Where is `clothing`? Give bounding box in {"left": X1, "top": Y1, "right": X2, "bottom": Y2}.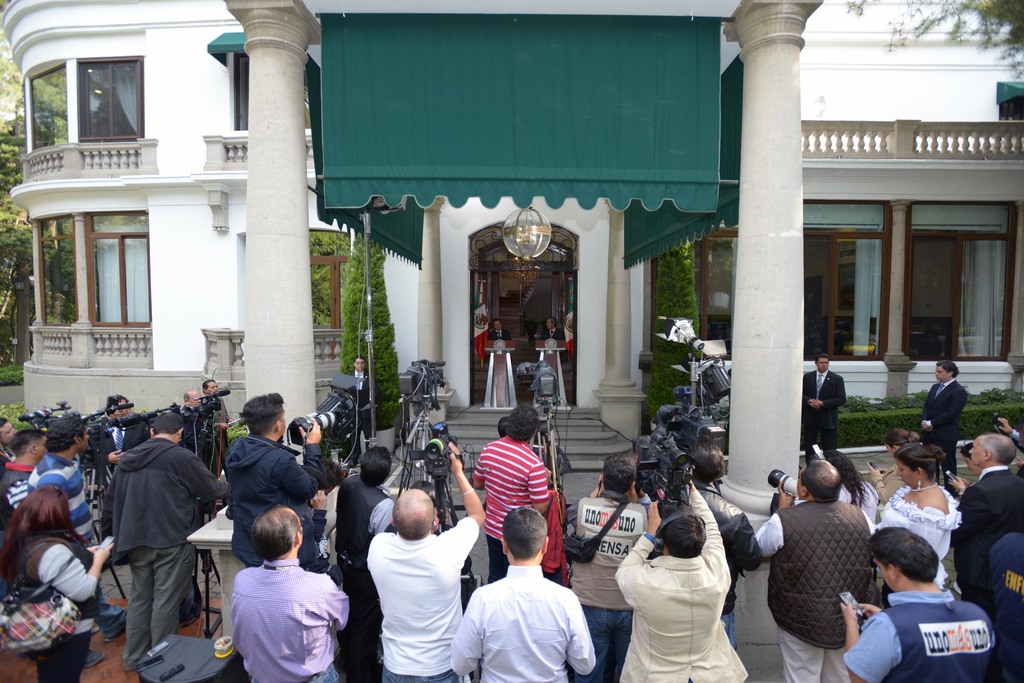
{"left": 490, "top": 541, "right": 505, "bottom": 577}.
